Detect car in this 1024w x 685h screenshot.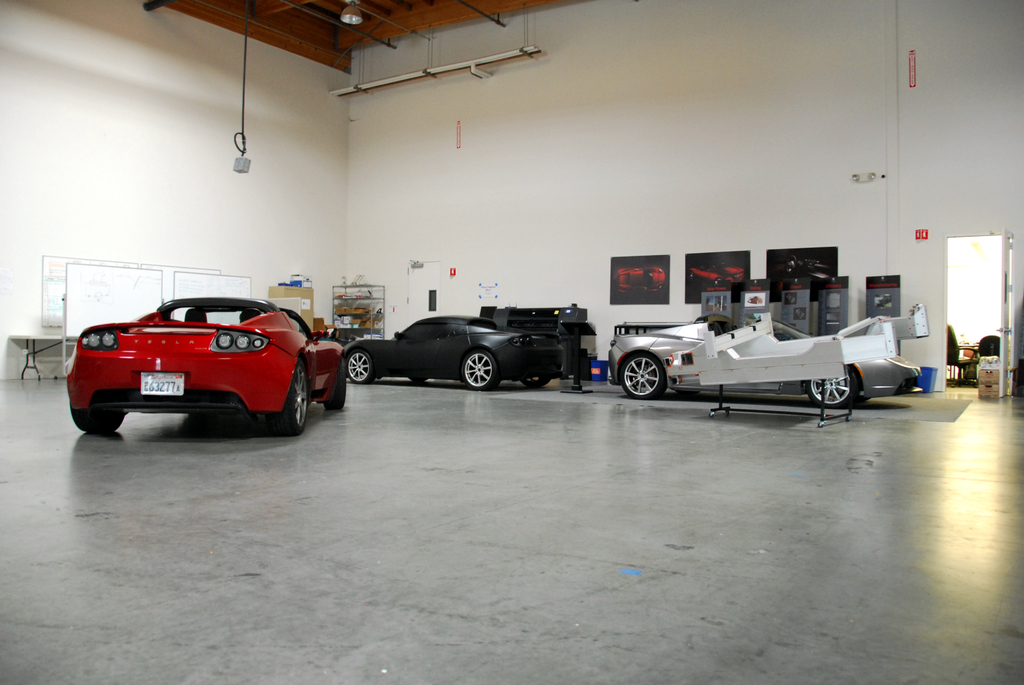
Detection: region(340, 303, 578, 405).
